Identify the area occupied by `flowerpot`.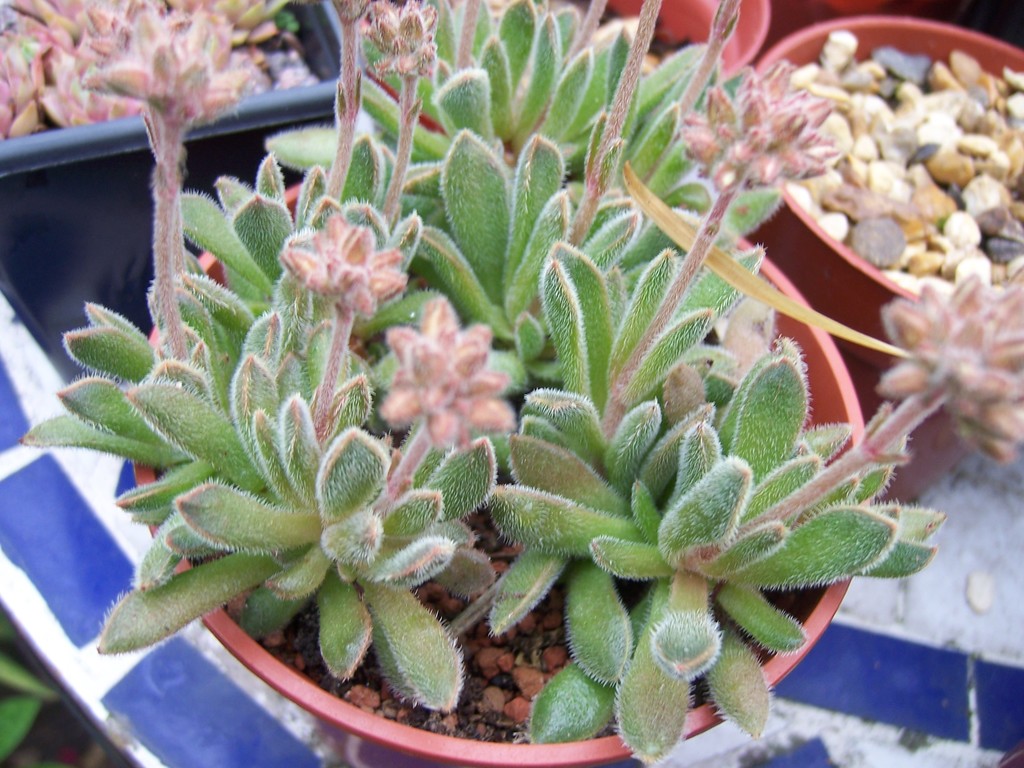
Area: (left=742, top=13, right=1023, bottom=507).
